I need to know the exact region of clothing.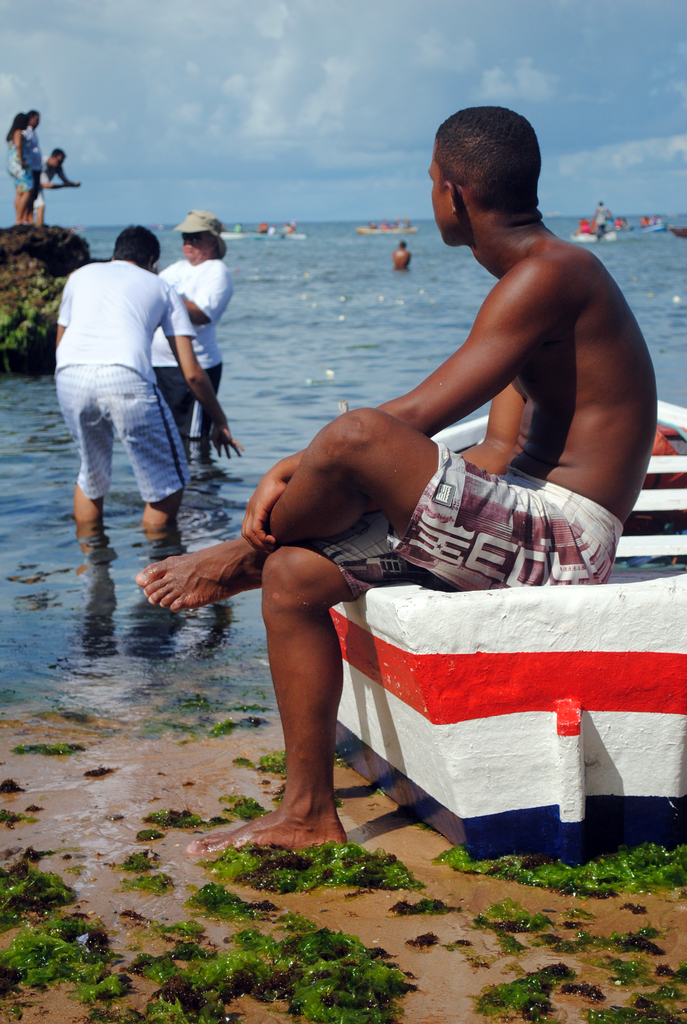
Region: <box>30,154,49,200</box>.
